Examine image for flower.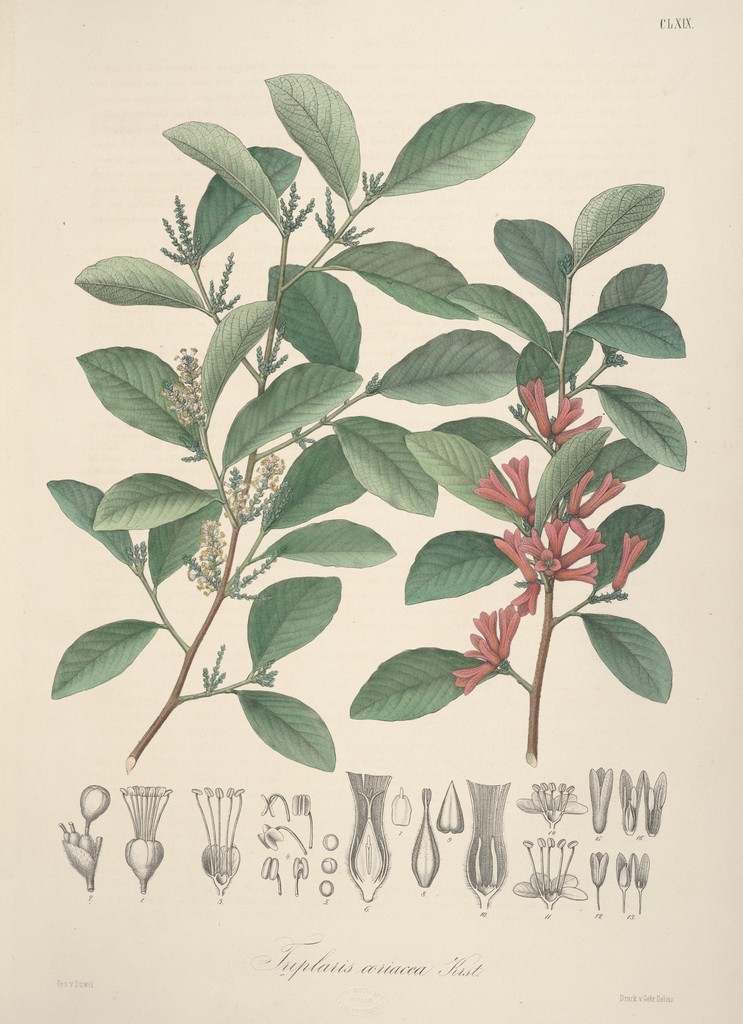
Examination result: l=500, t=454, r=537, b=513.
